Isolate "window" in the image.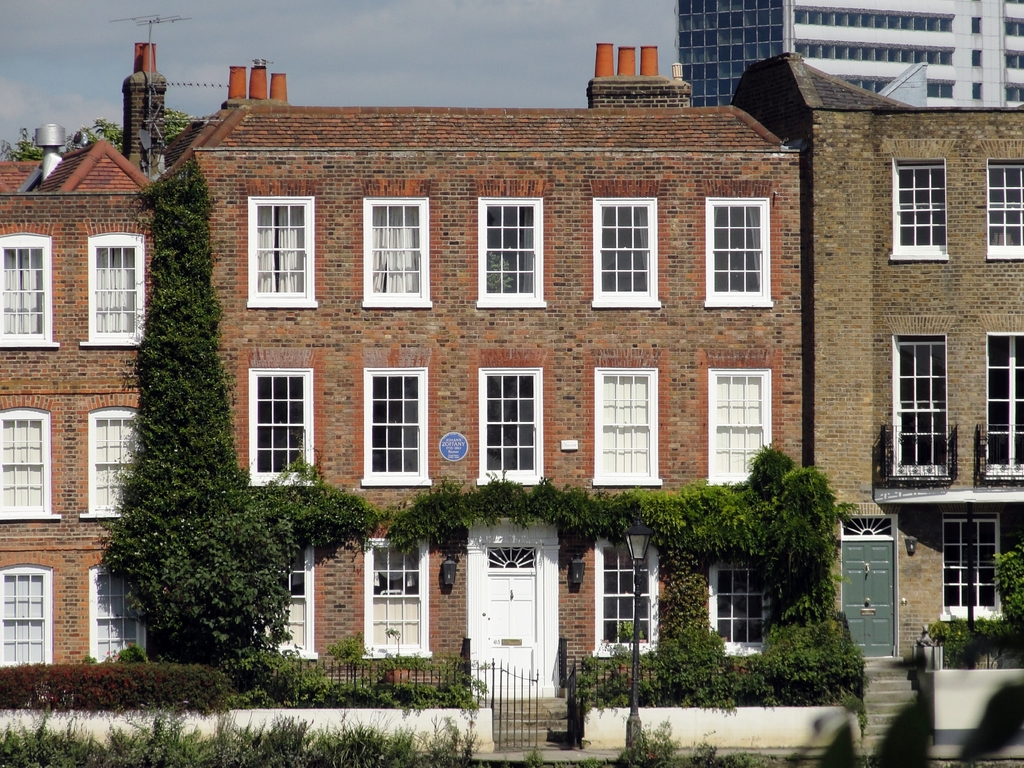
Isolated region: <box>364,193,435,312</box>.
